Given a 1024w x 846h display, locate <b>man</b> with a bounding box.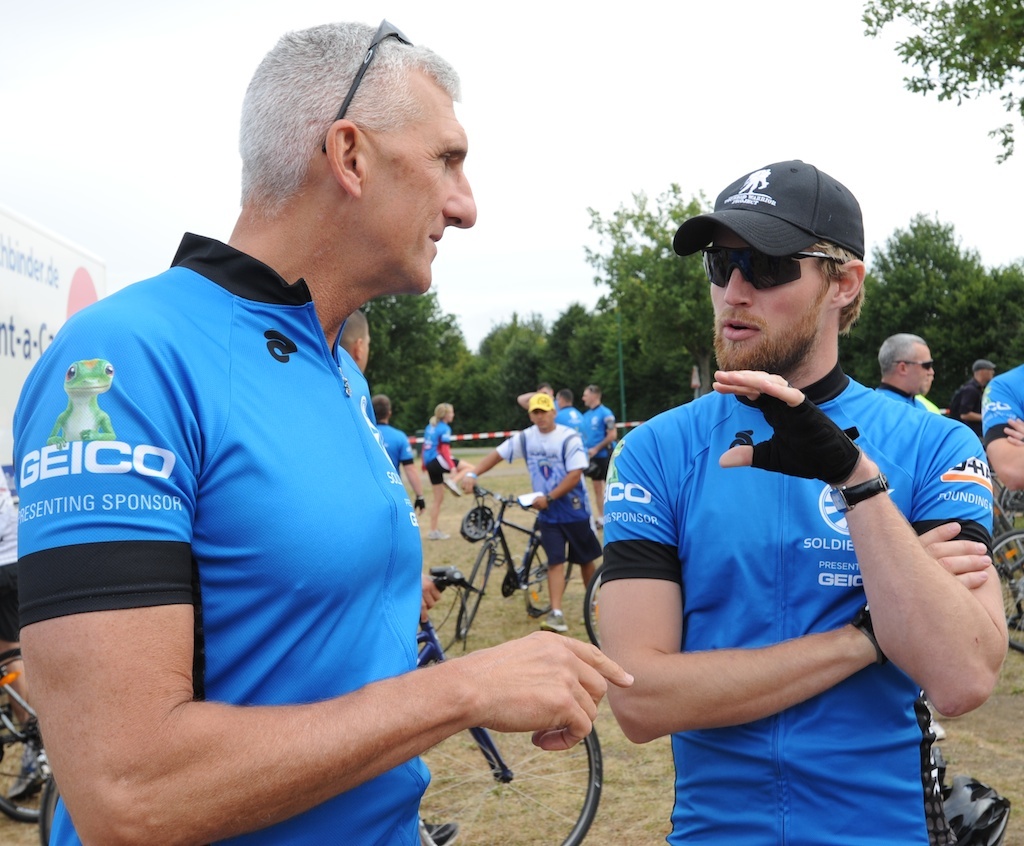
Located: x1=370 y1=390 x2=440 y2=519.
